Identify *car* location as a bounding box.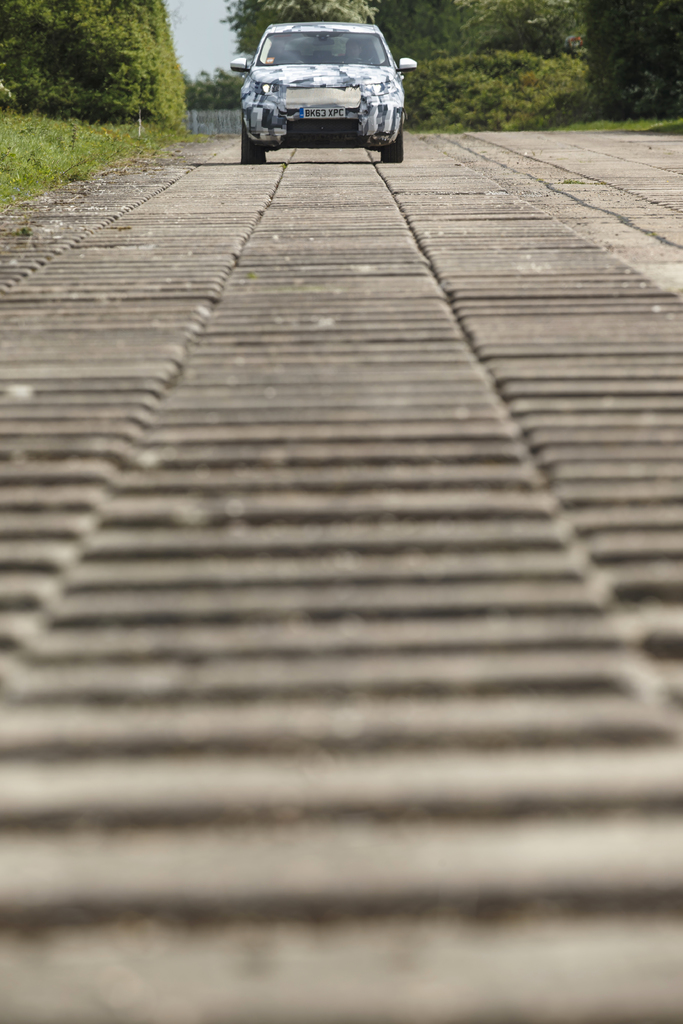
BBox(224, 20, 418, 166).
